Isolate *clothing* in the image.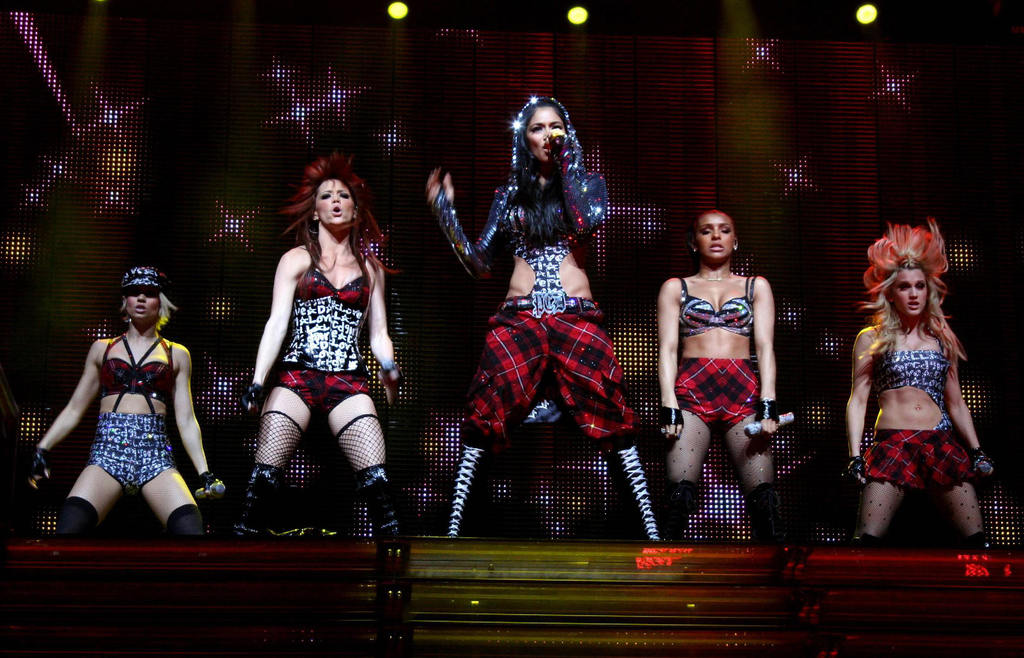
Isolated region: box=[245, 217, 387, 502].
